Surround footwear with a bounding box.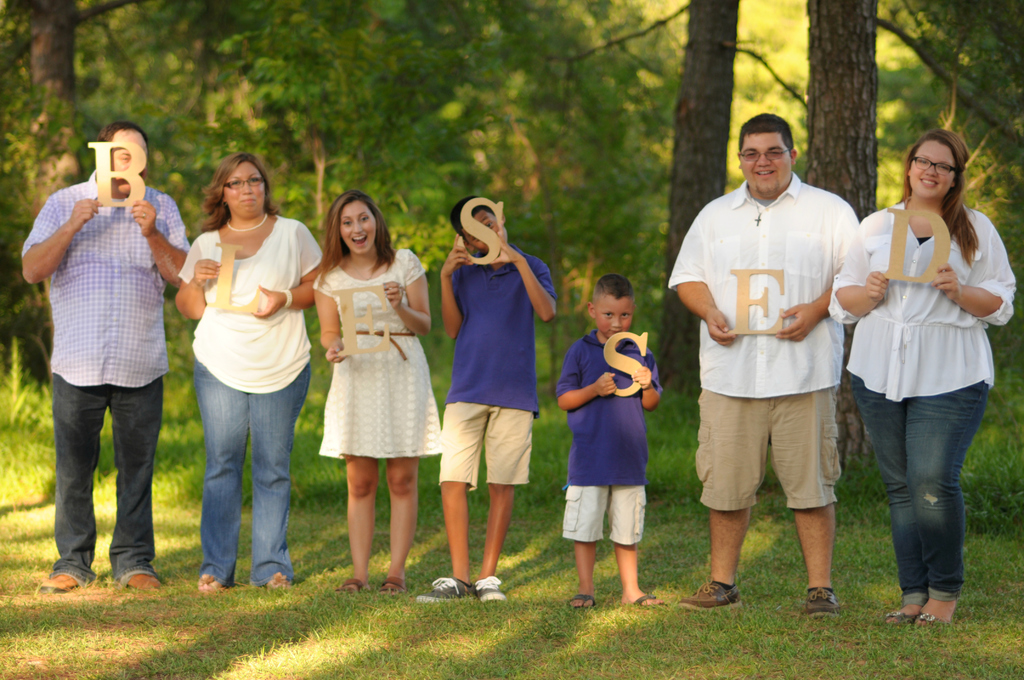
rect(566, 592, 586, 610).
